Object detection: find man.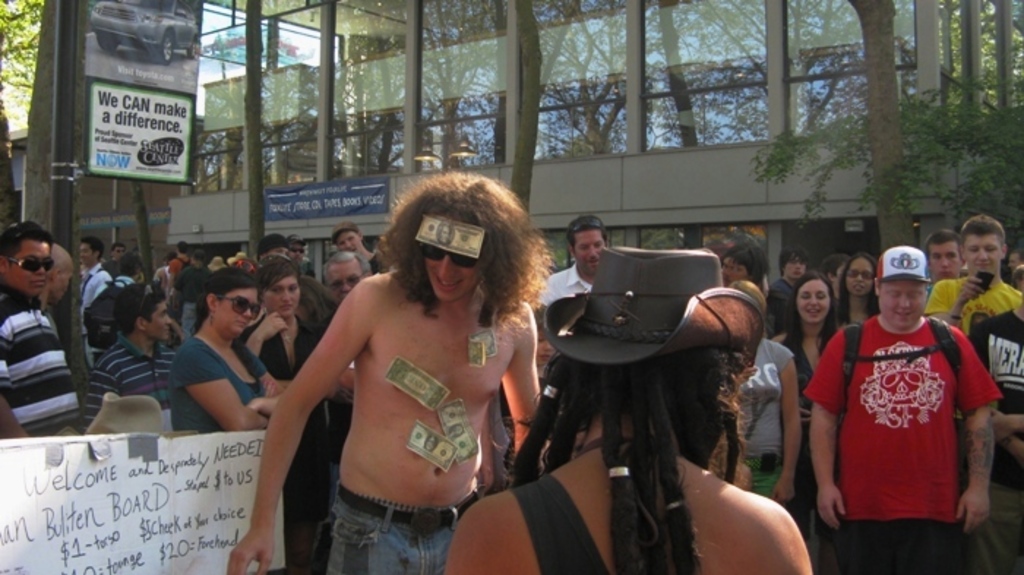
260 151 534 574.
